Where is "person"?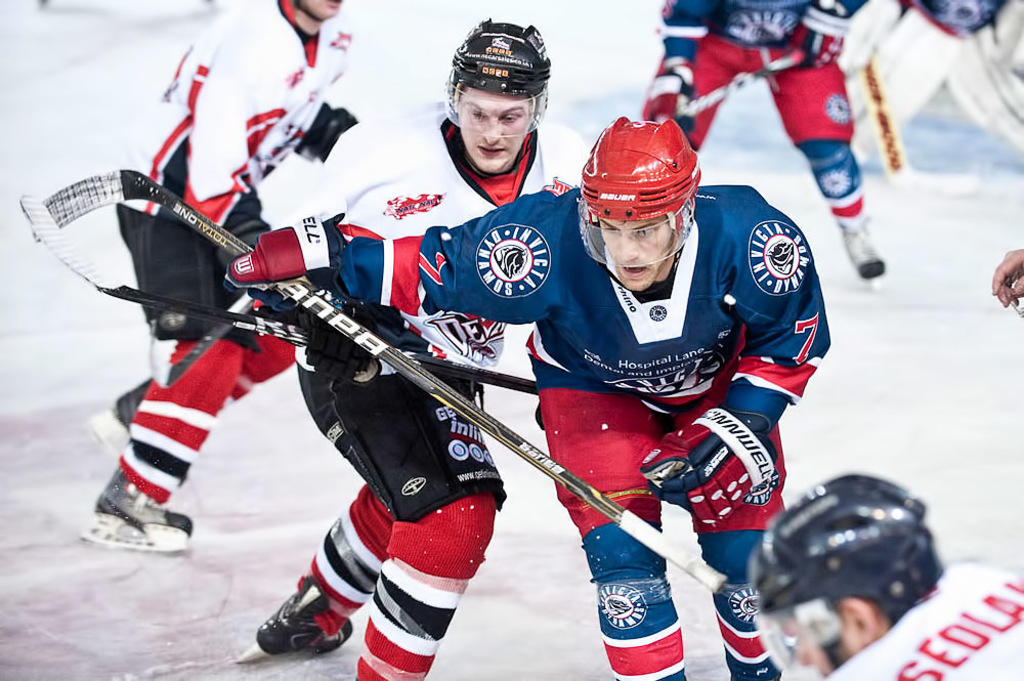
749,472,1023,680.
